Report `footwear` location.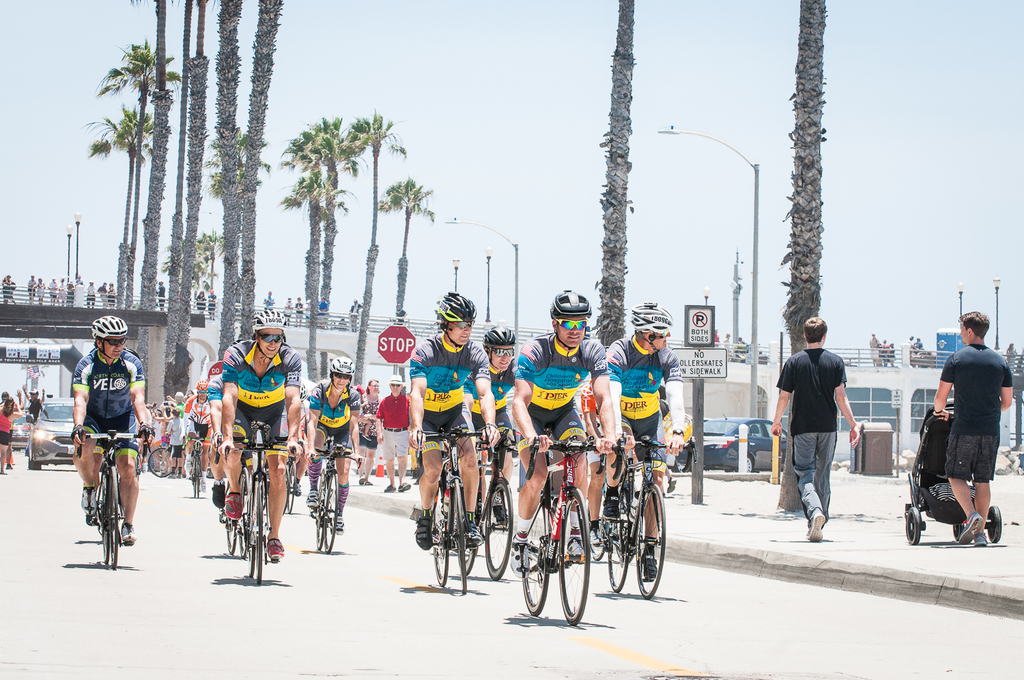
Report: 494, 503, 507, 522.
